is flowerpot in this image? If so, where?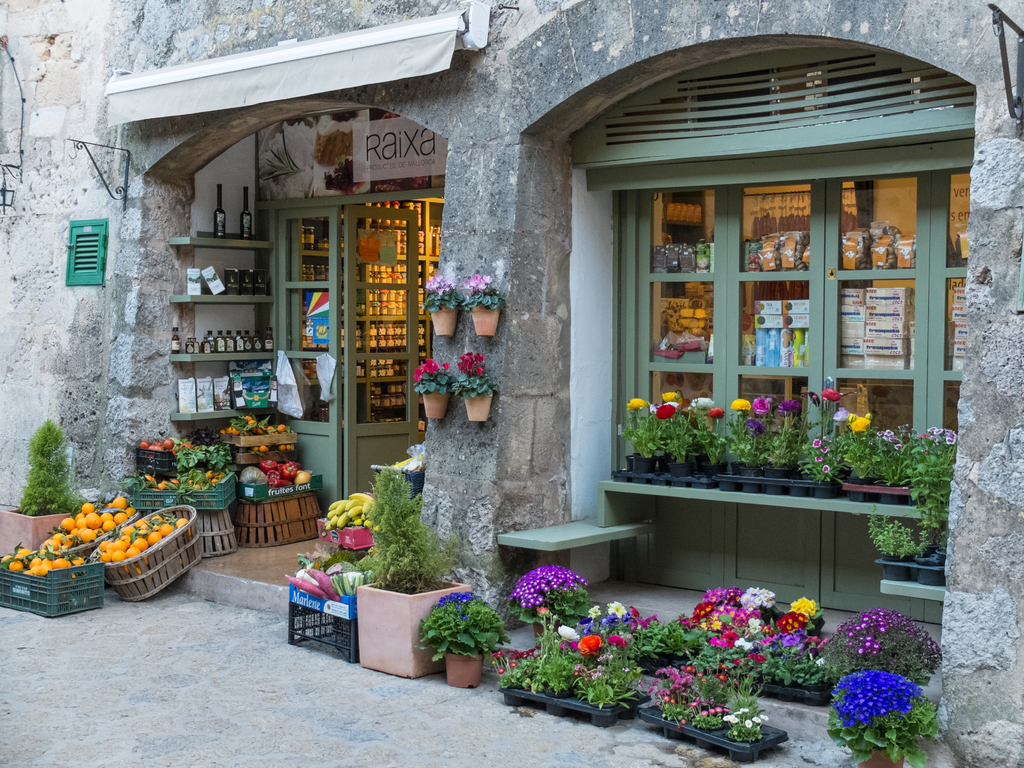
Yes, at x1=472, y1=303, x2=501, y2=340.
